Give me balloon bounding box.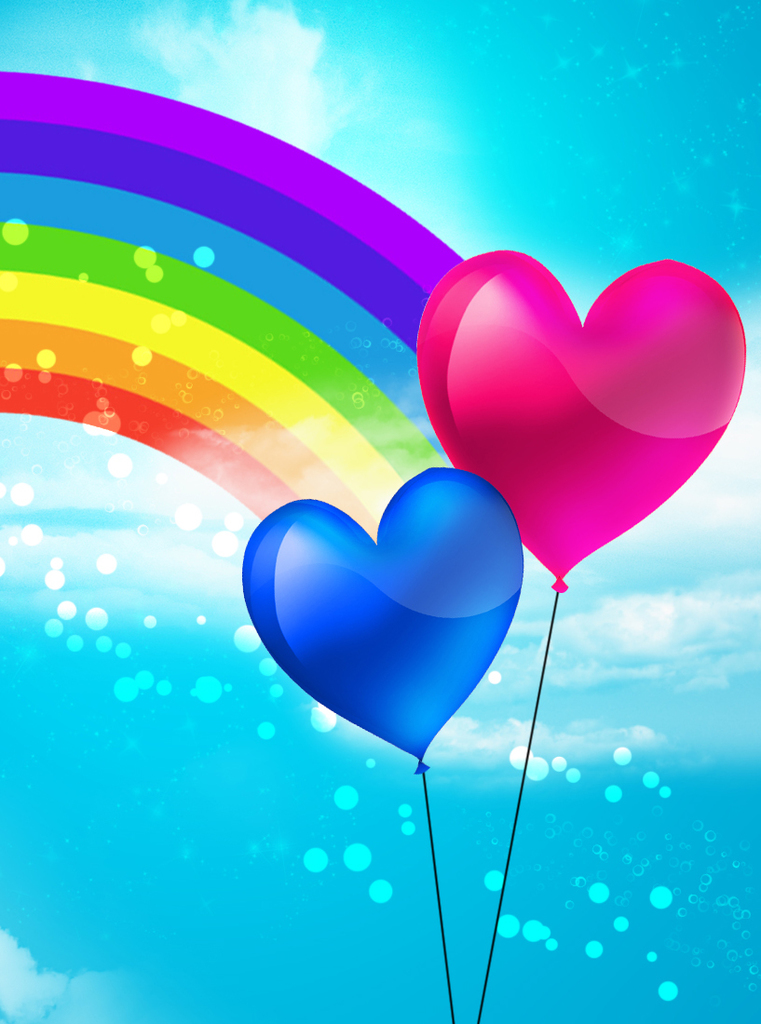
<bbox>242, 465, 522, 772</bbox>.
